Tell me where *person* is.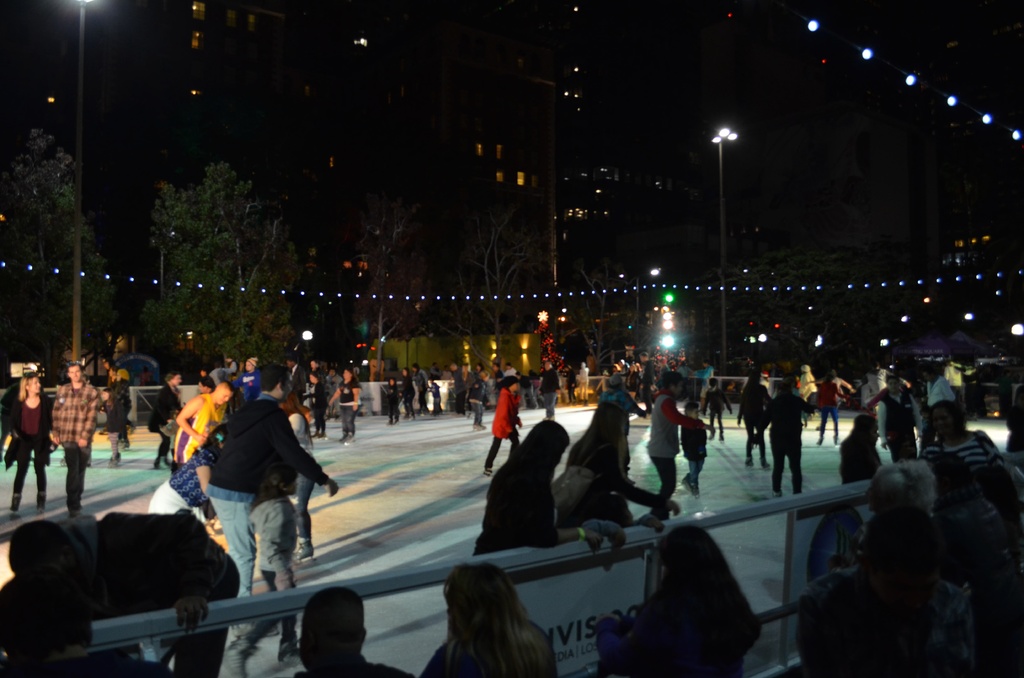
*person* is at box=[175, 378, 235, 460].
